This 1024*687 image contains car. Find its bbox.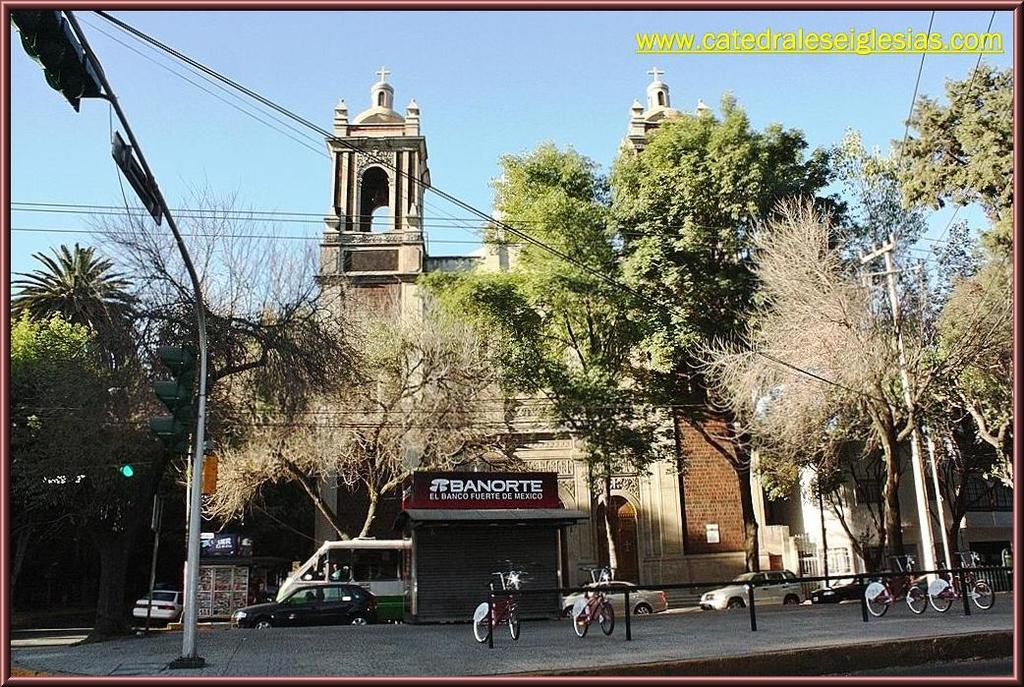
{"left": 228, "top": 583, "right": 399, "bottom": 643}.
